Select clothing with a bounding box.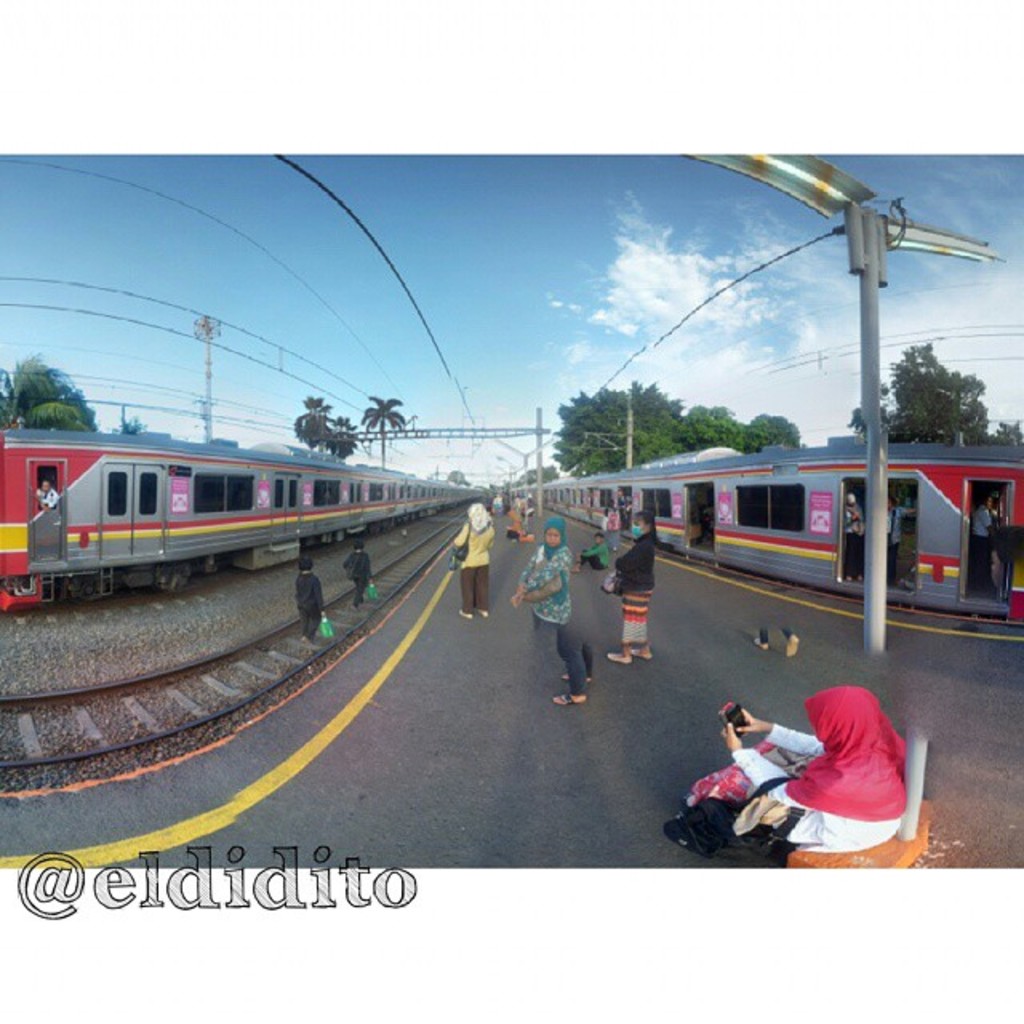
294/574/326/634.
